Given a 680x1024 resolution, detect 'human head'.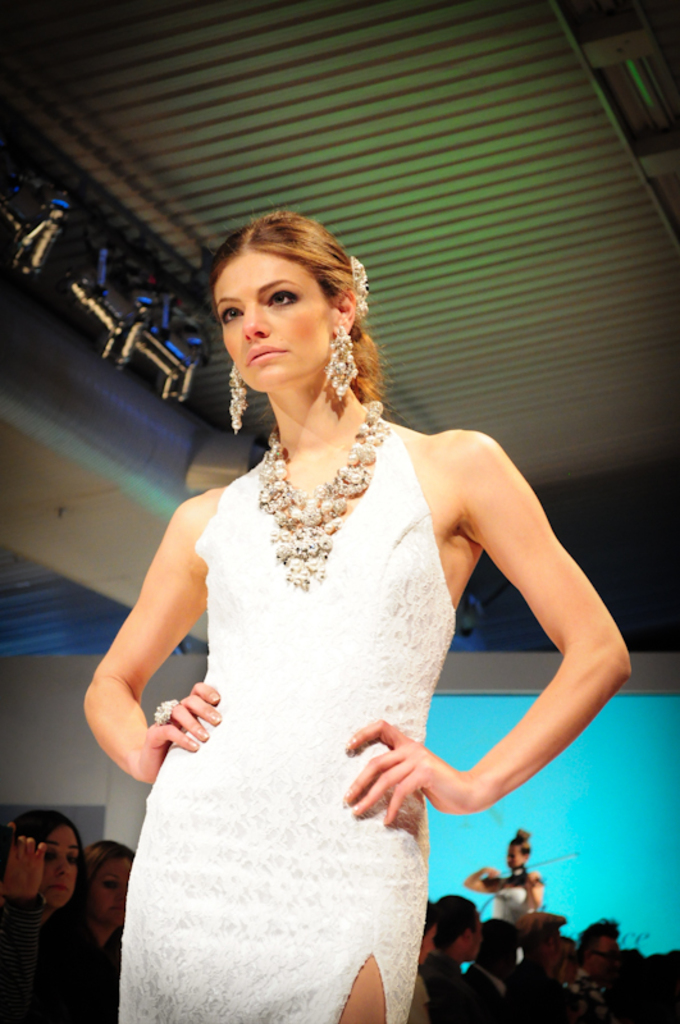
detection(81, 833, 141, 925).
